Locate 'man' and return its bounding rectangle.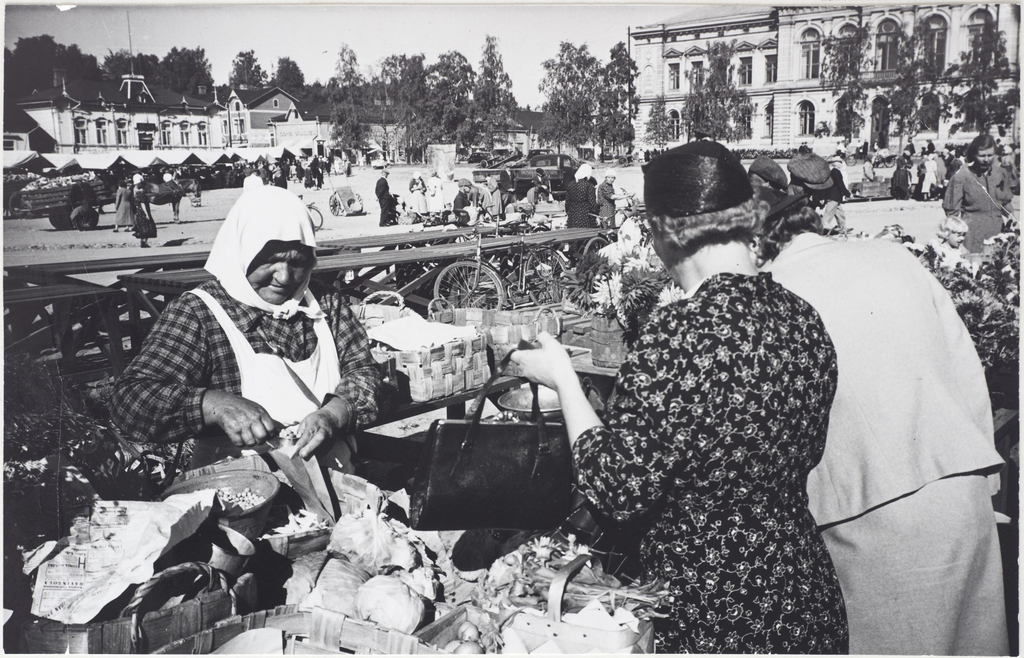
[245, 169, 262, 191].
